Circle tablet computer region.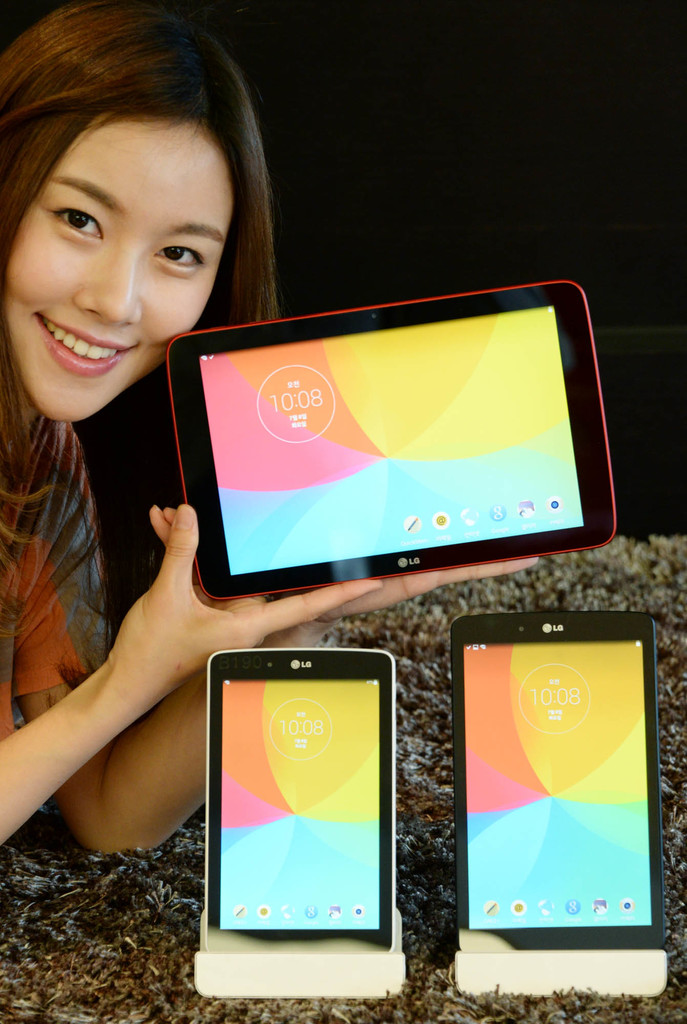
Region: {"left": 167, "top": 278, "right": 611, "bottom": 601}.
